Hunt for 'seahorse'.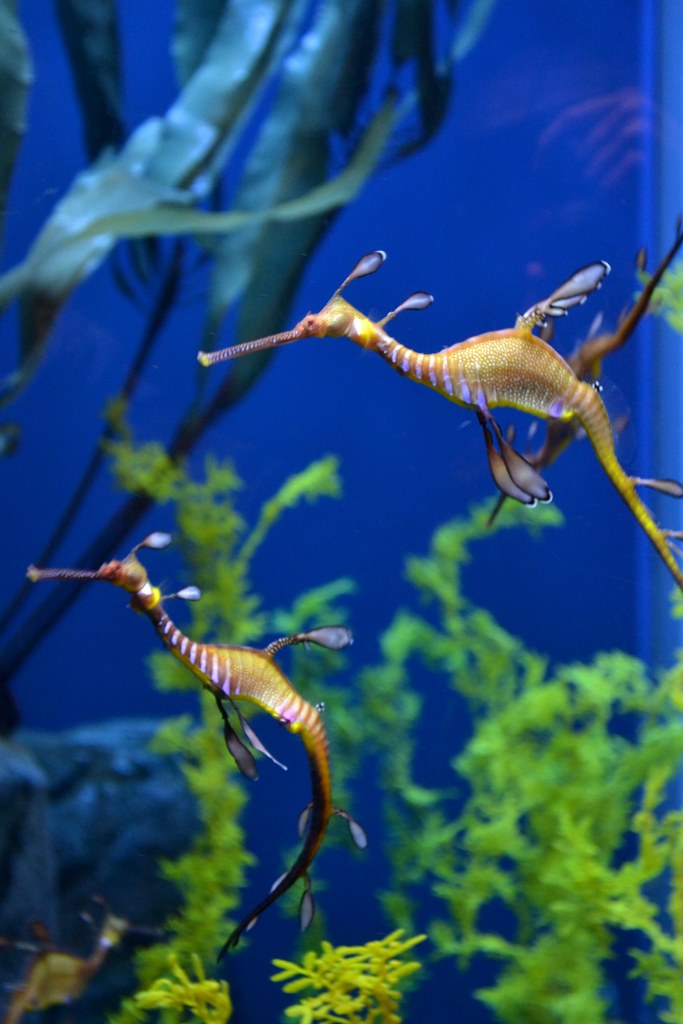
Hunted down at {"x1": 193, "y1": 246, "x2": 682, "y2": 595}.
